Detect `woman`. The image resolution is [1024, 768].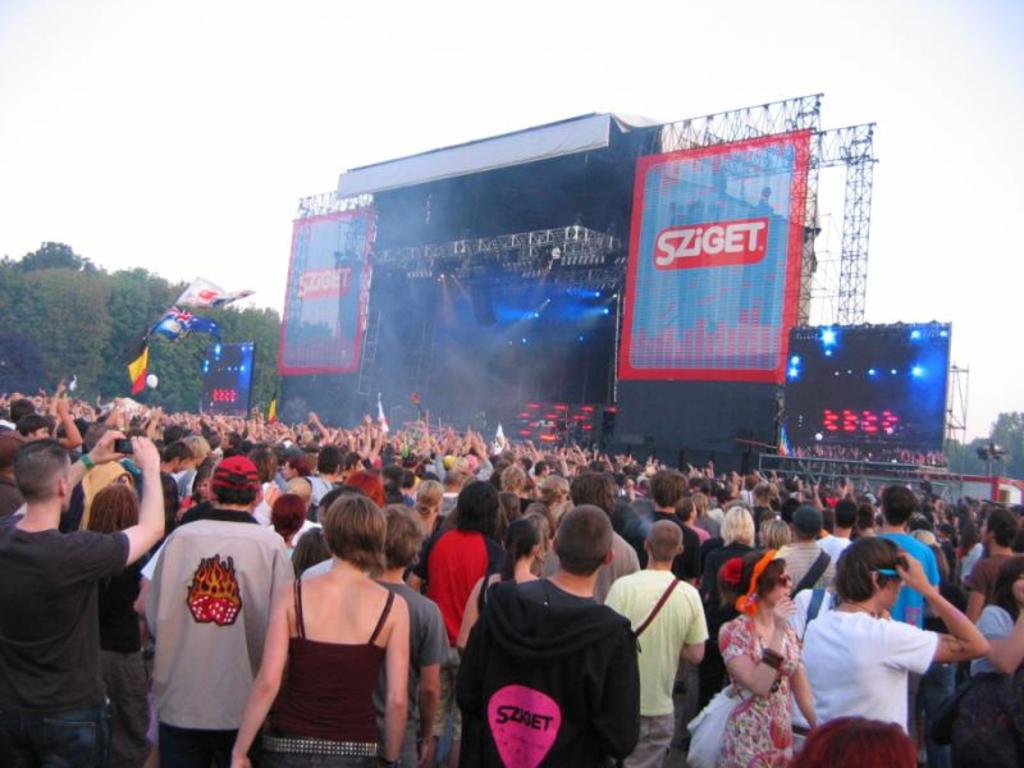
bbox=(655, 545, 824, 767).
